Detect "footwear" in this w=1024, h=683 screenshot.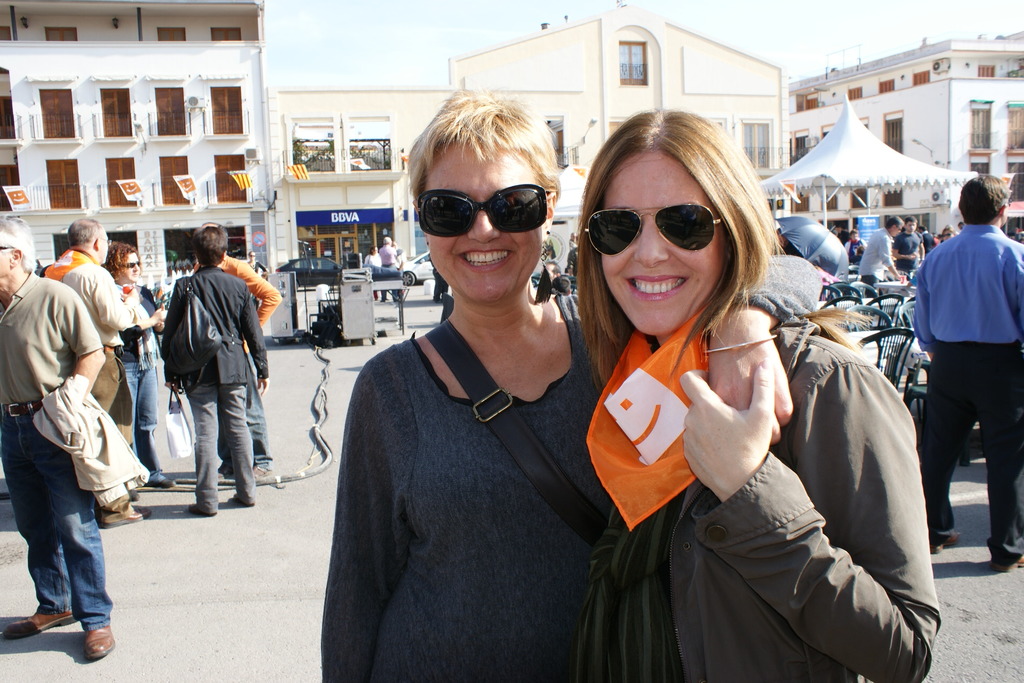
Detection: <box>99,500,137,531</box>.
